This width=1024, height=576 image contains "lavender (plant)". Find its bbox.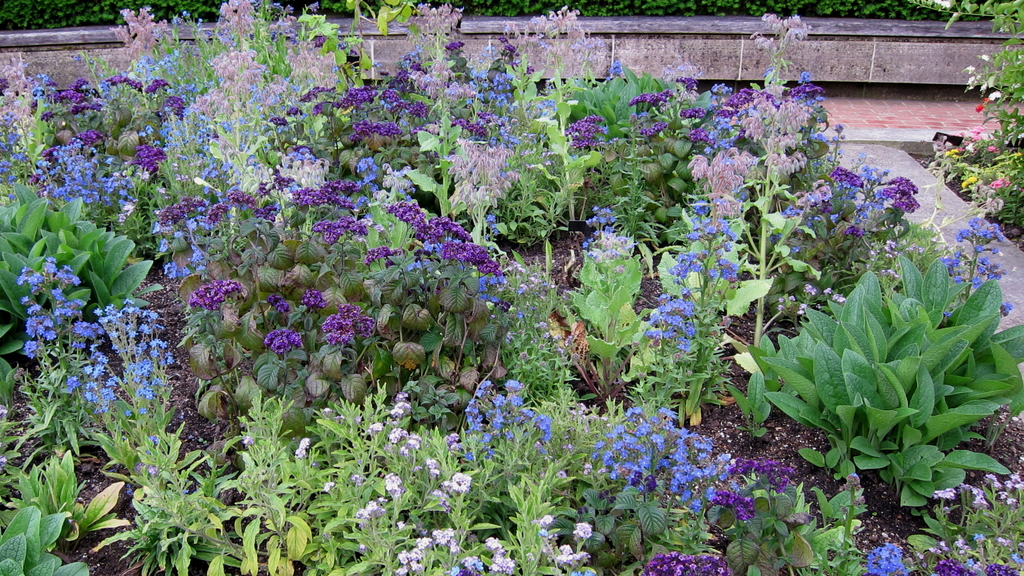
Rect(454, 118, 486, 139).
